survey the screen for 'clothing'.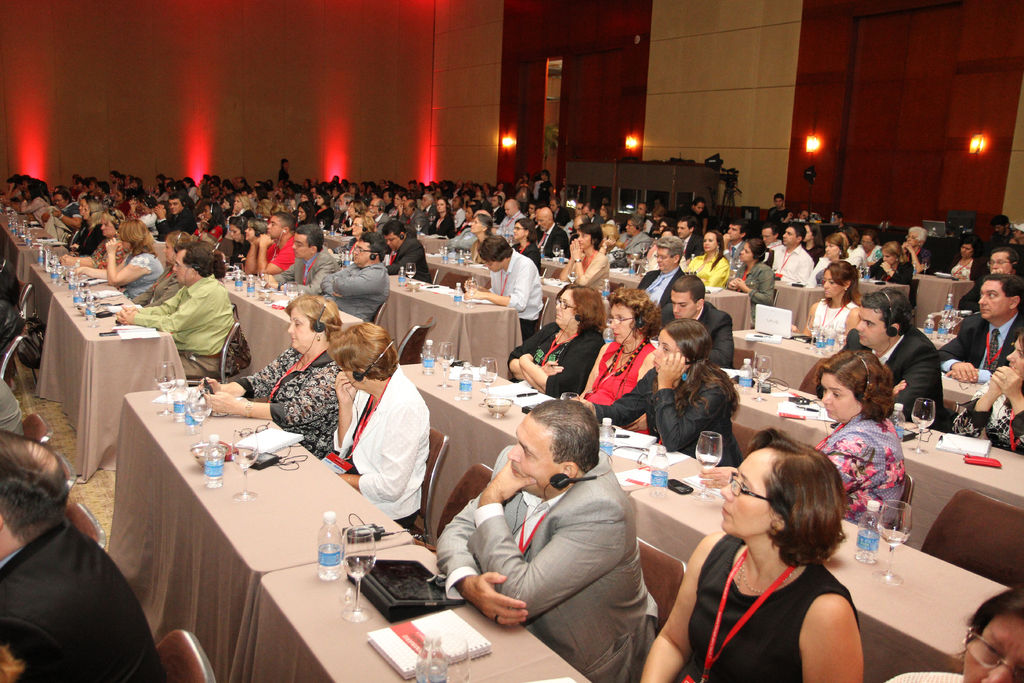
Survey found: (640,272,684,327).
